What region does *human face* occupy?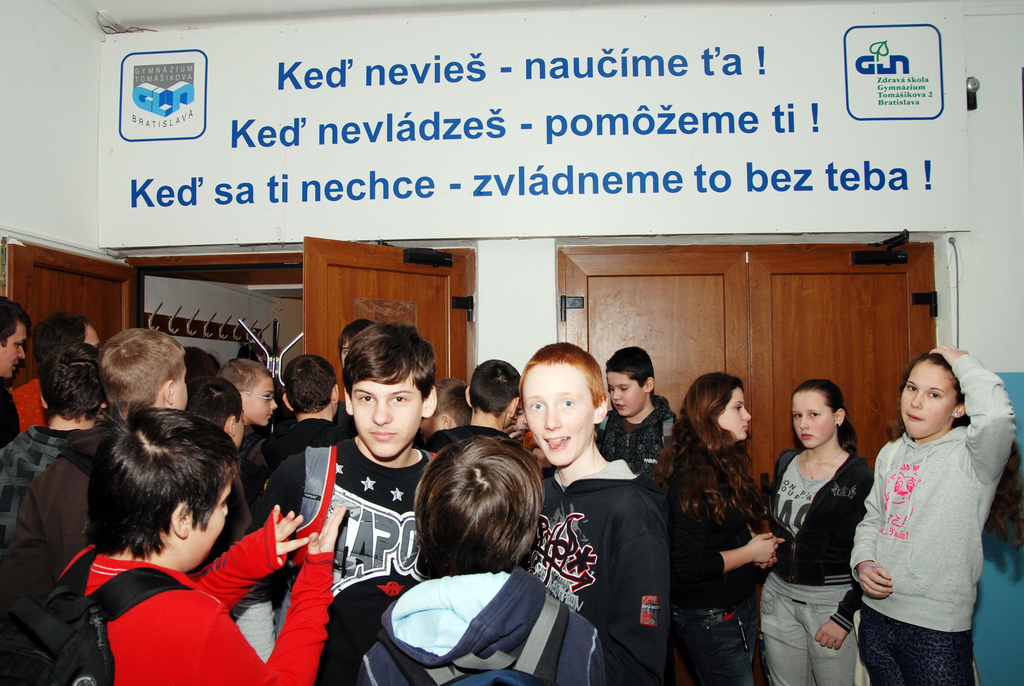
228:410:249:450.
